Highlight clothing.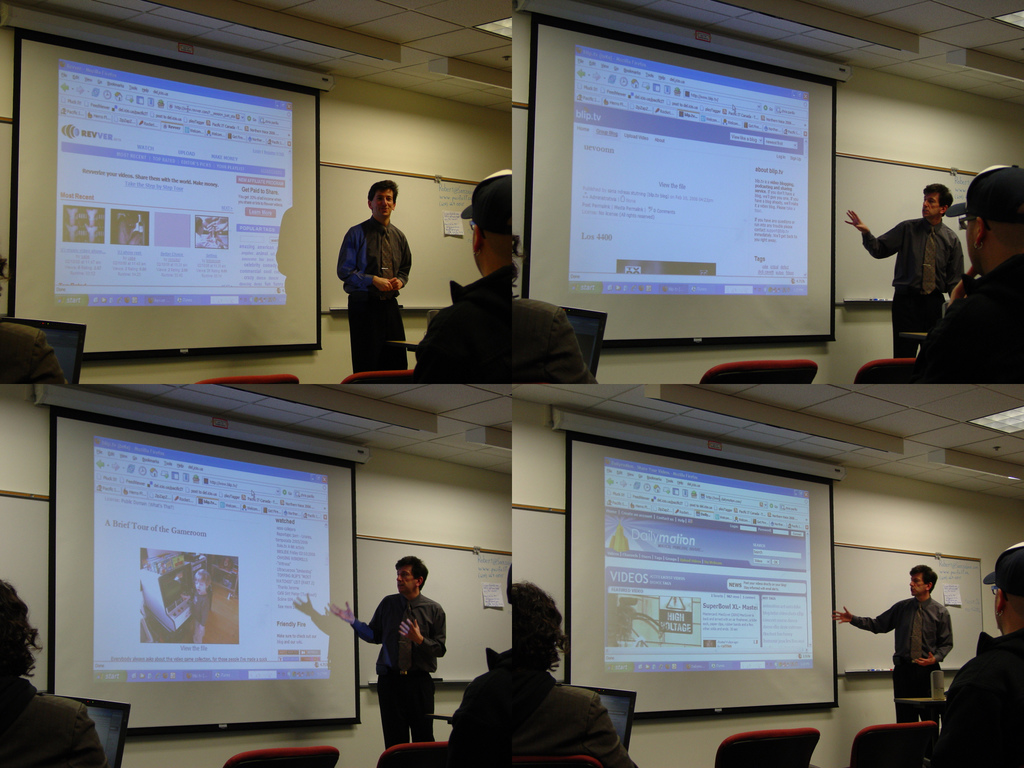
Highlighted region: select_region(349, 594, 447, 751).
